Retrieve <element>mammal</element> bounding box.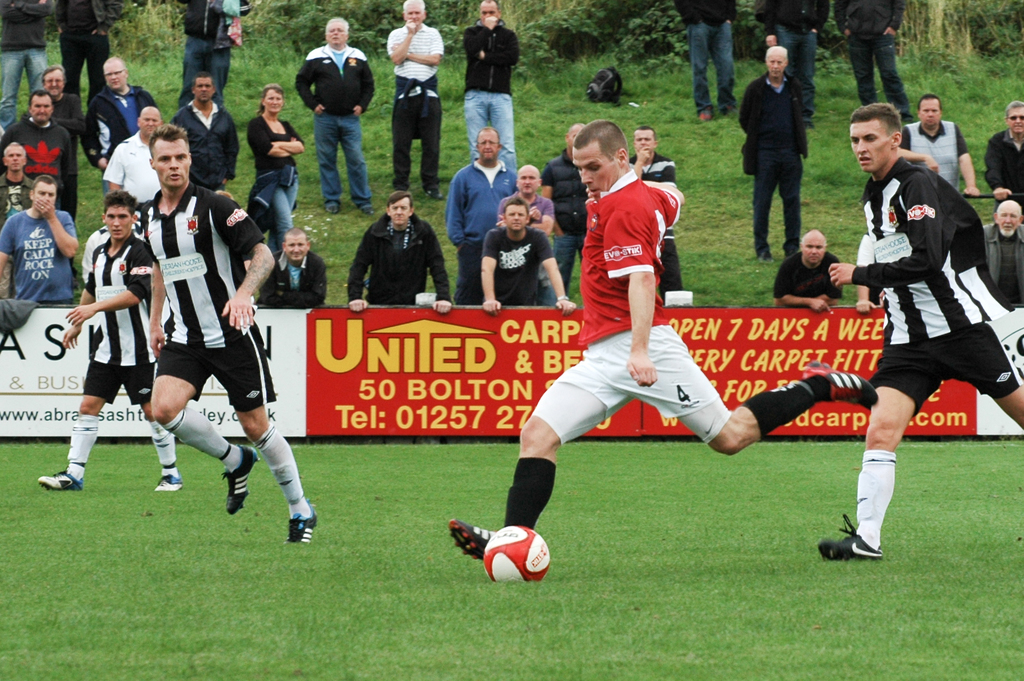
Bounding box: 483,201,576,313.
